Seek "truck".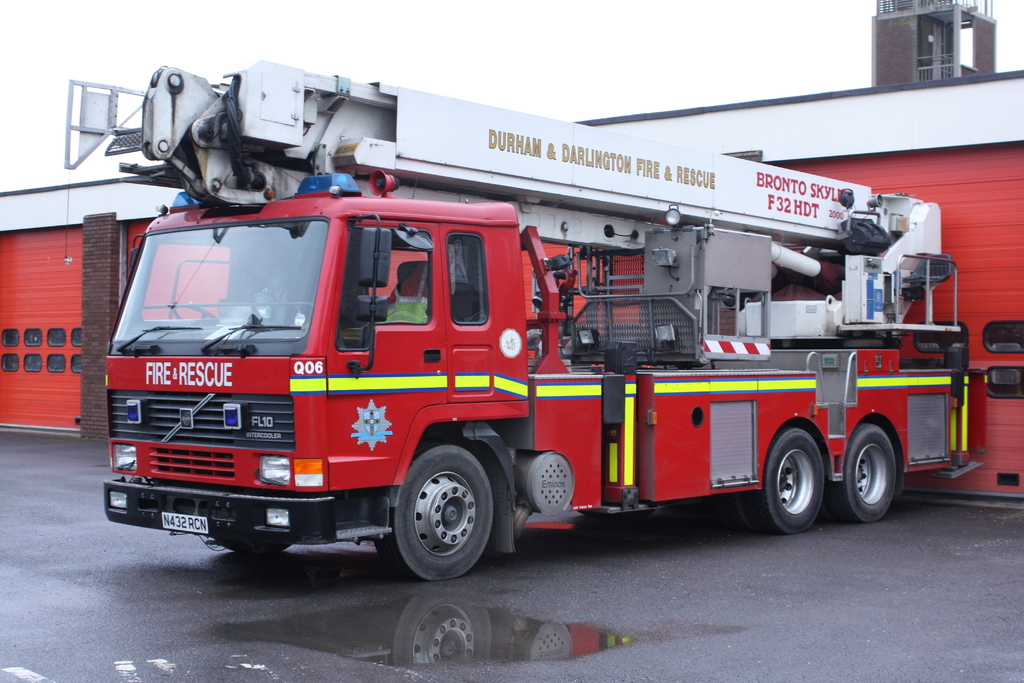
[110, 159, 952, 594].
